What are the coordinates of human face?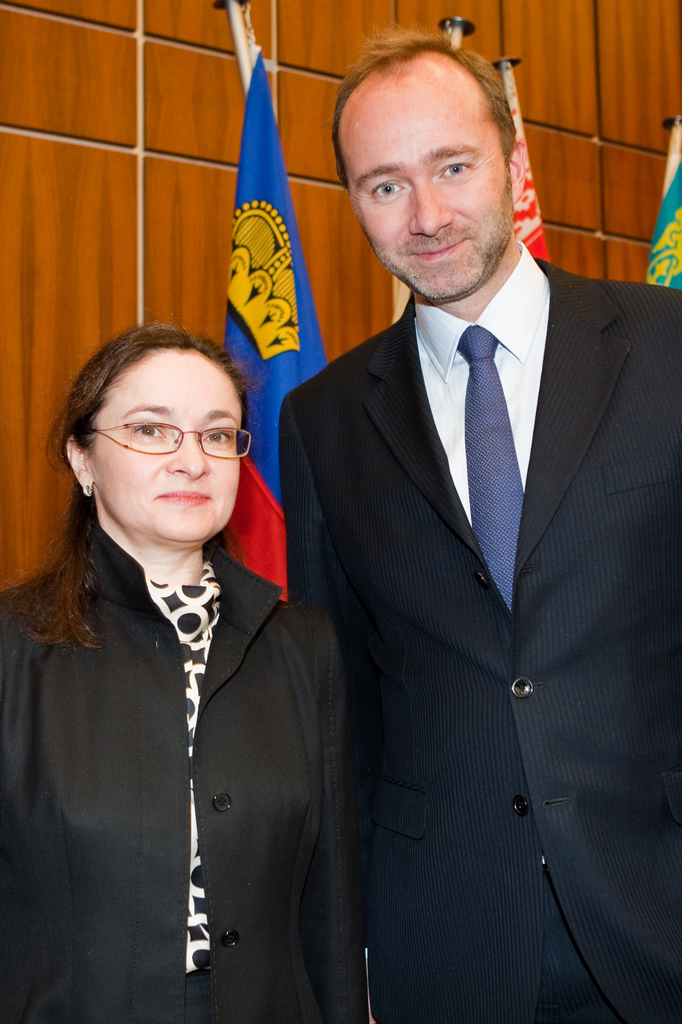
<region>340, 70, 512, 298</region>.
